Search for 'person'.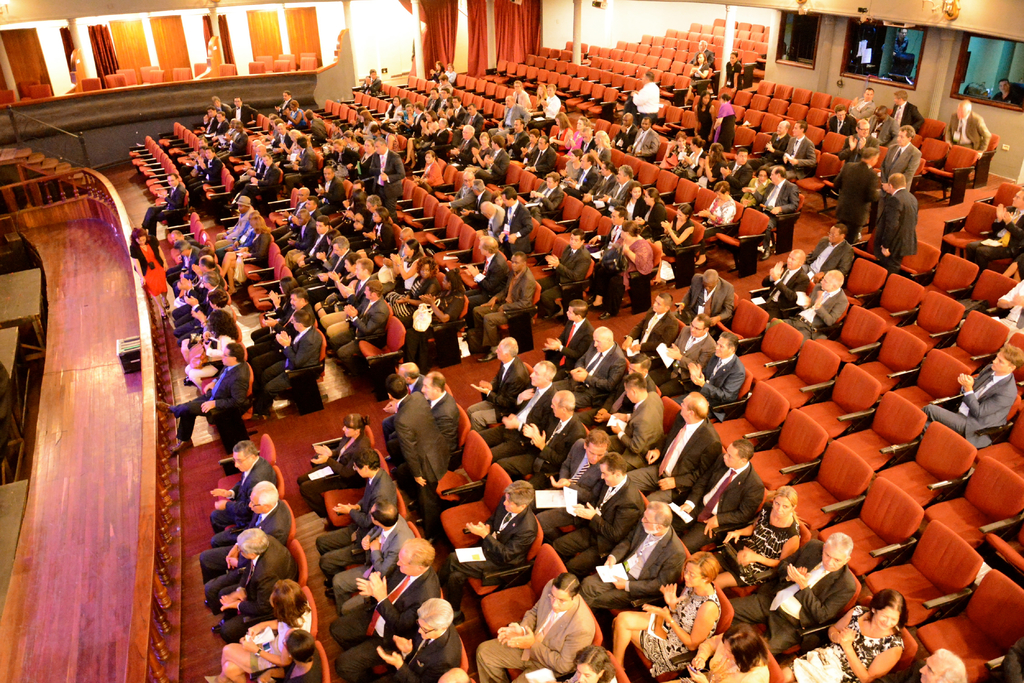
Found at box=[540, 81, 547, 116].
